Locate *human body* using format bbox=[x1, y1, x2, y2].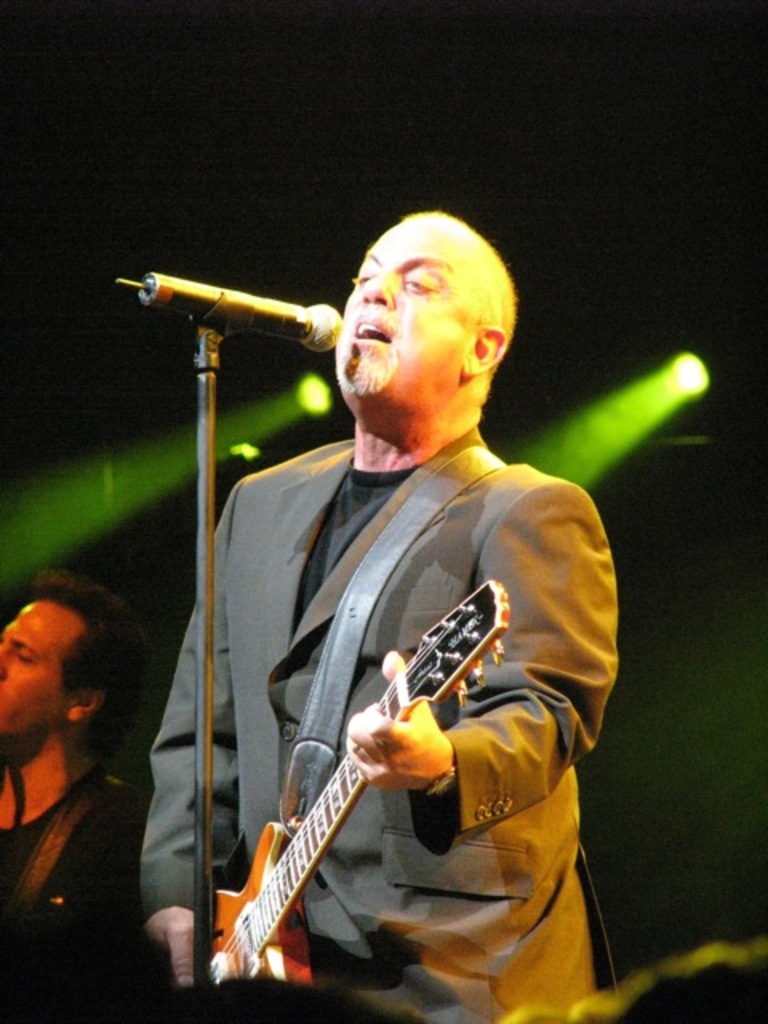
bbox=[0, 766, 150, 1022].
